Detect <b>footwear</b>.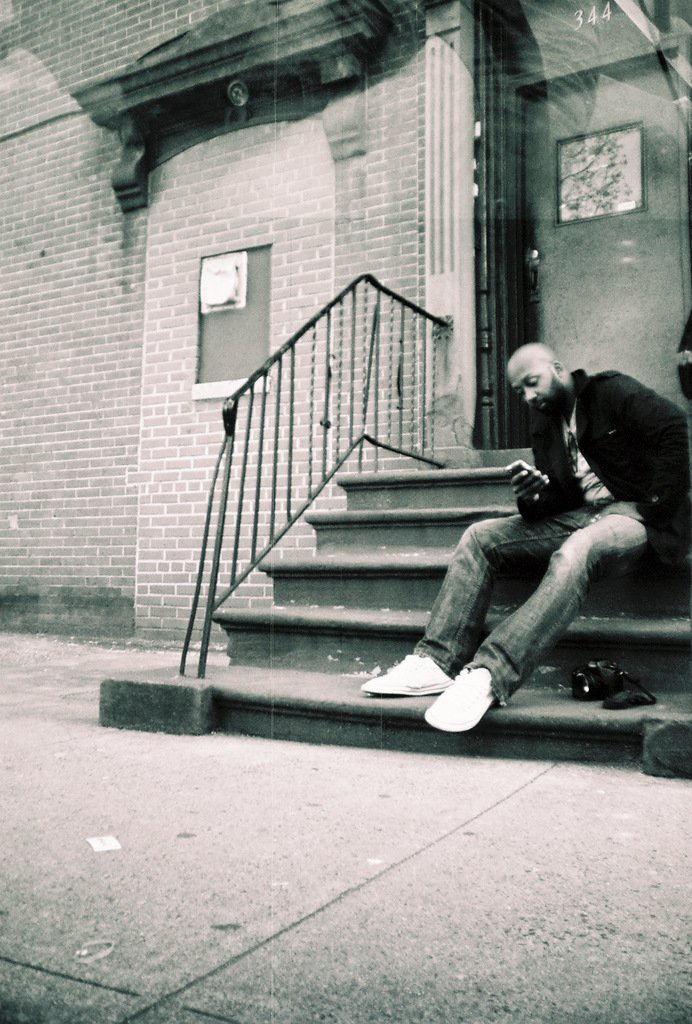
Detected at locate(367, 652, 525, 736).
